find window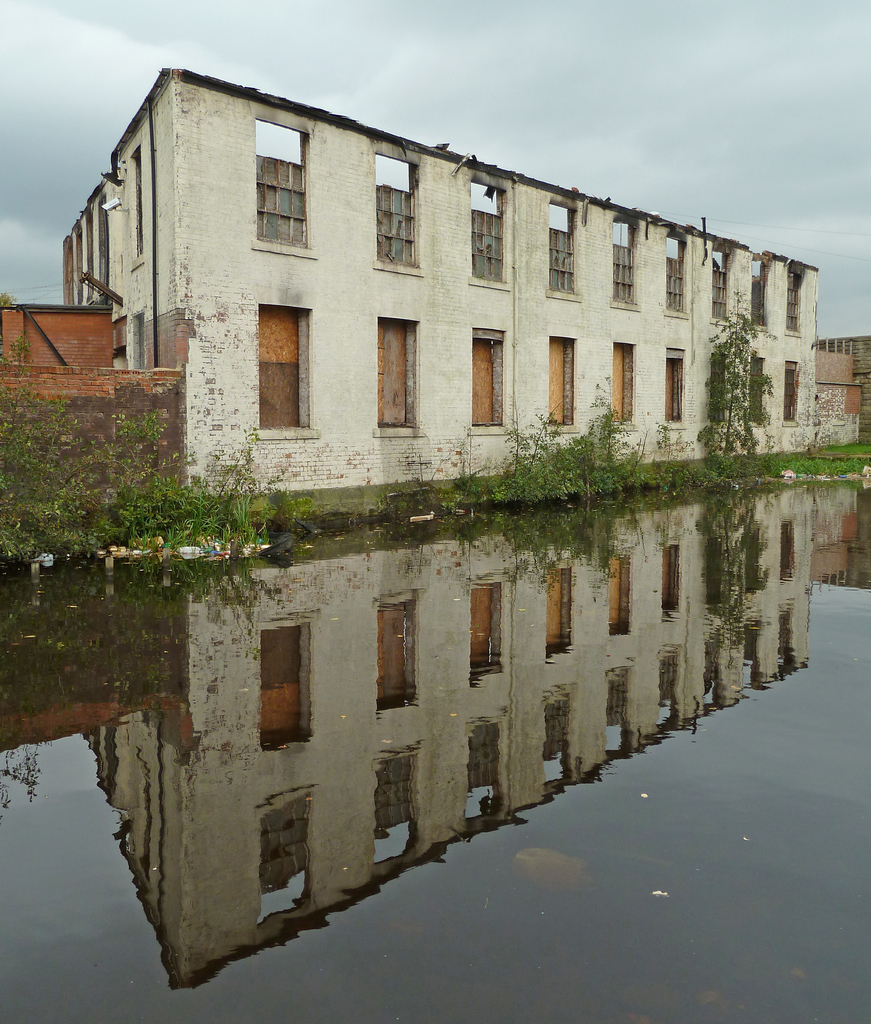
select_region(664, 541, 678, 614)
